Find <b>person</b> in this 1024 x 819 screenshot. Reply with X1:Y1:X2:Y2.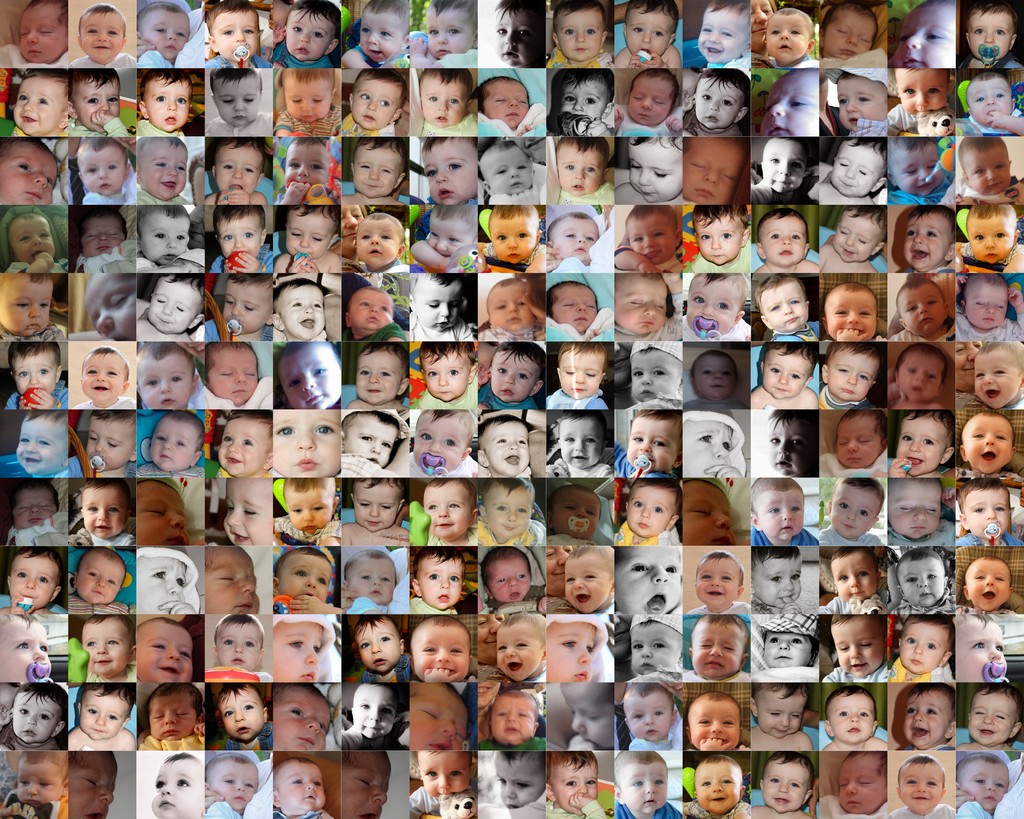
955:273:1023:340.
